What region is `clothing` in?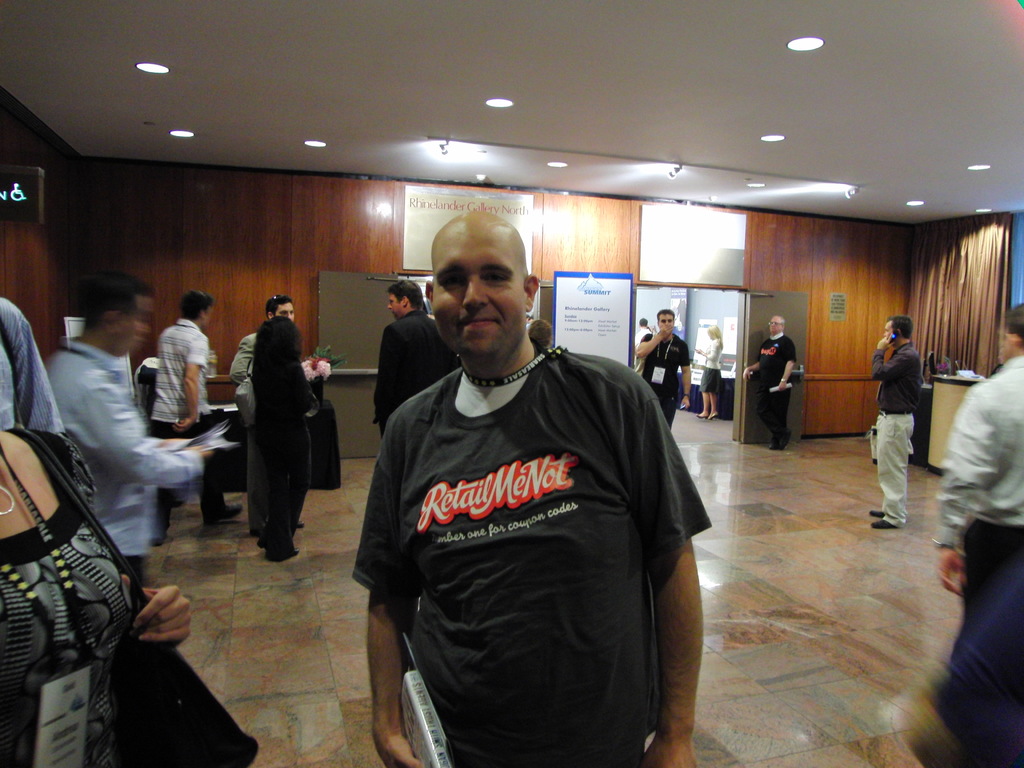
[249,363,315,560].
